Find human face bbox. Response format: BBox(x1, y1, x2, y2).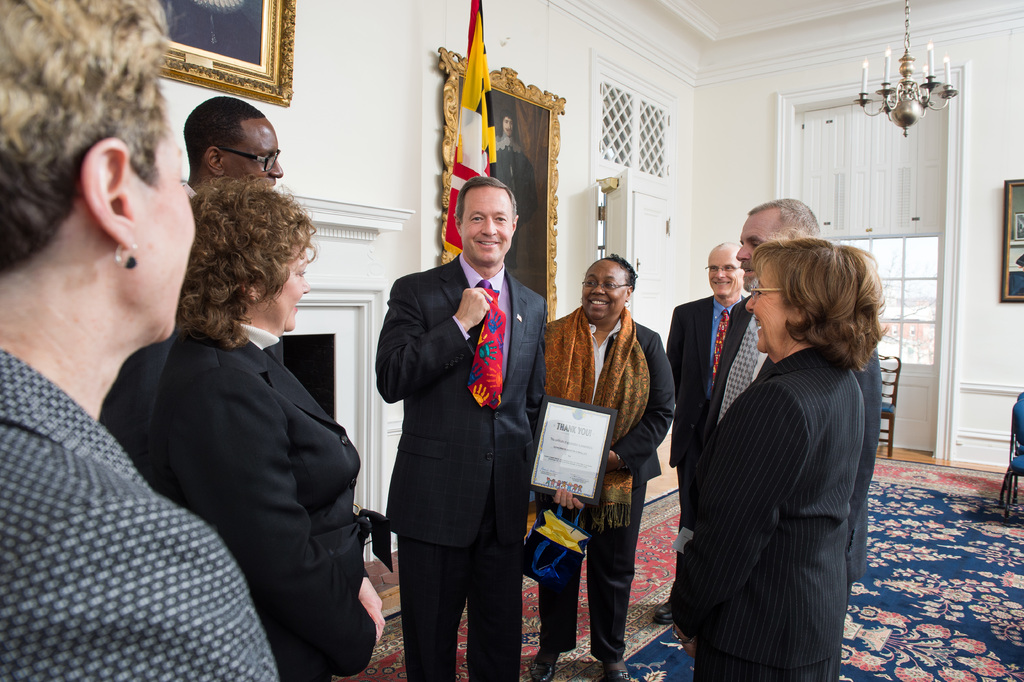
BBox(581, 262, 623, 319).
